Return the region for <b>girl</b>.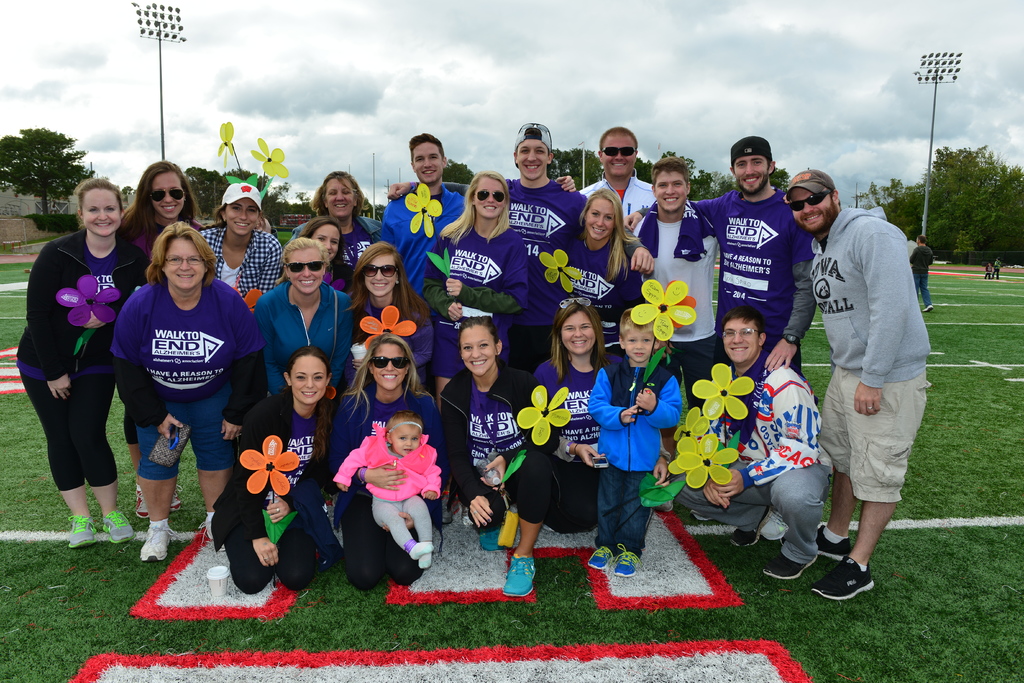
crop(328, 333, 445, 596).
